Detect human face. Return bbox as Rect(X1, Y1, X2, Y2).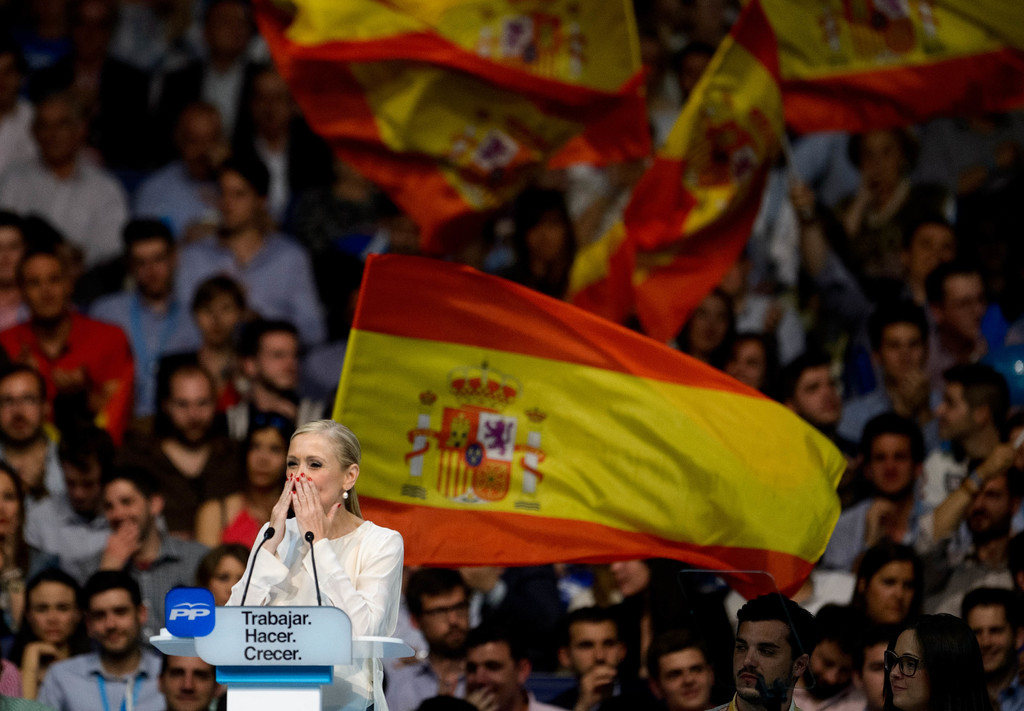
Rect(35, 103, 74, 164).
